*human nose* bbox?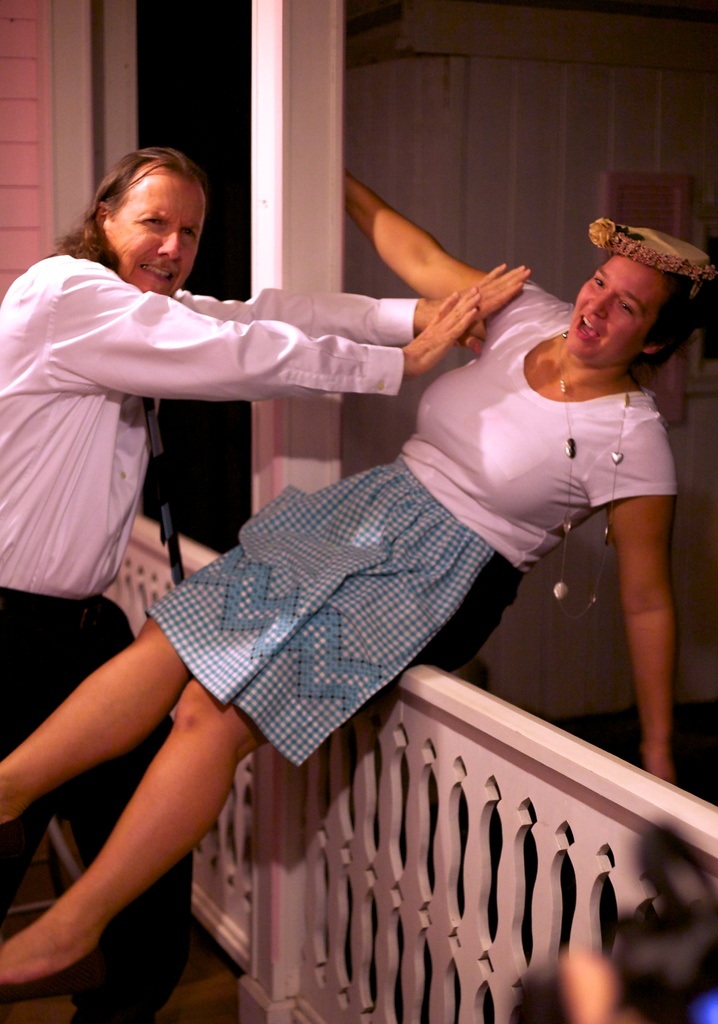
left=156, top=228, right=181, bottom=262
